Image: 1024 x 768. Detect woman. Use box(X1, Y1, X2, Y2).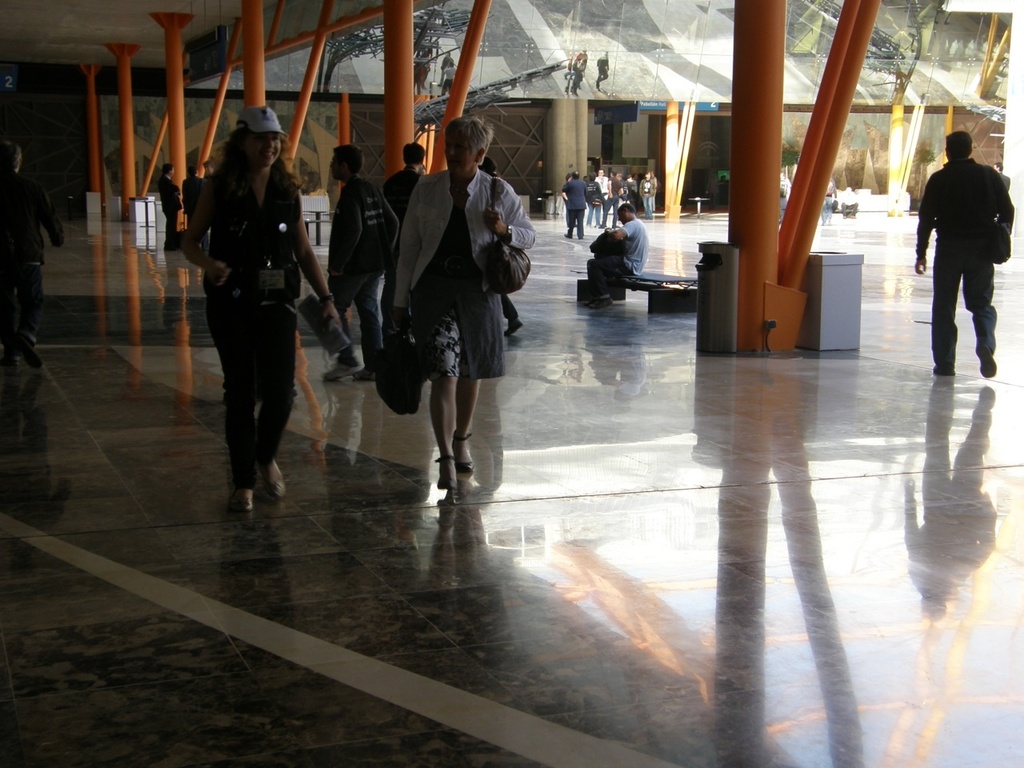
box(390, 114, 535, 485).
